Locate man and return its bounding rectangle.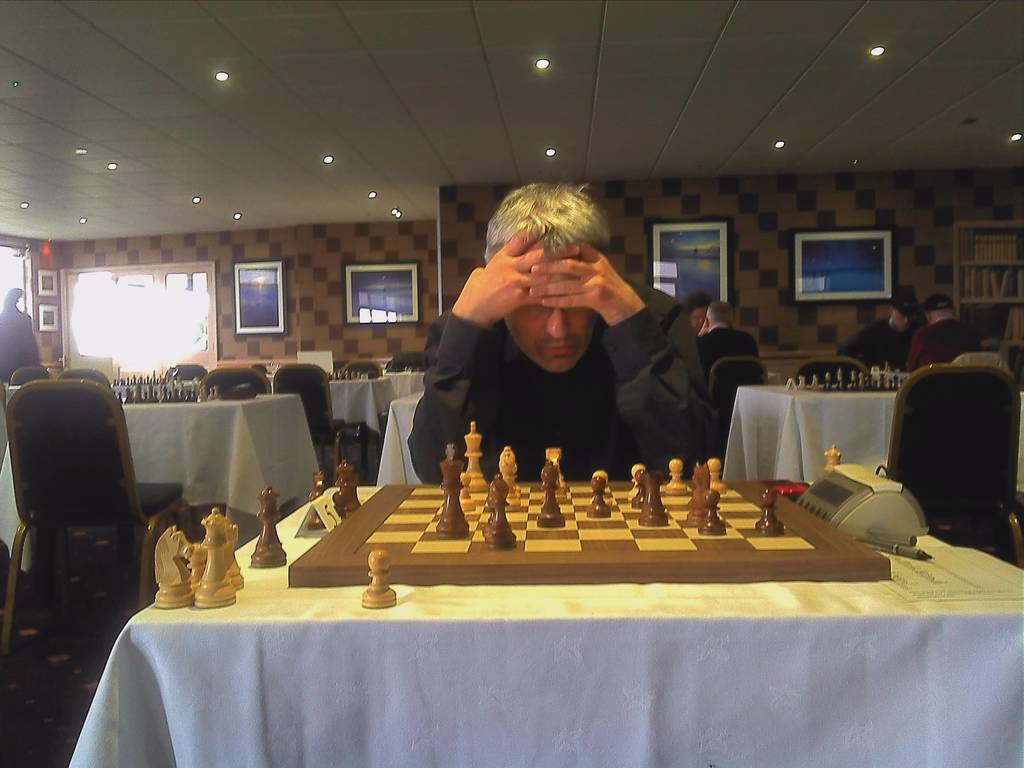
905, 294, 980, 372.
